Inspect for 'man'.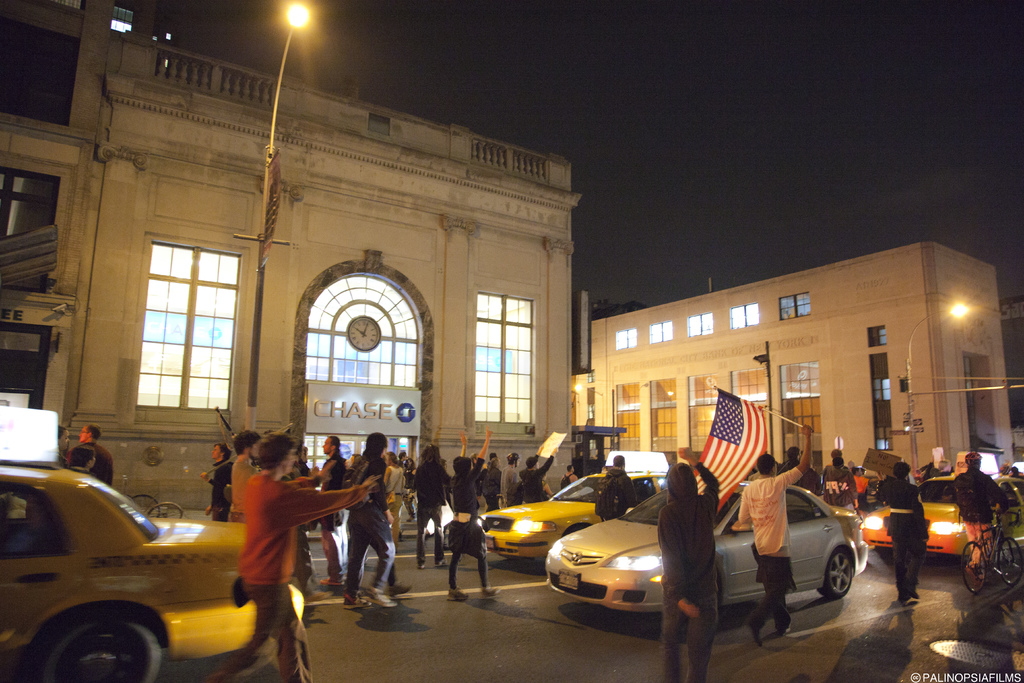
Inspection: crop(521, 445, 557, 502).
